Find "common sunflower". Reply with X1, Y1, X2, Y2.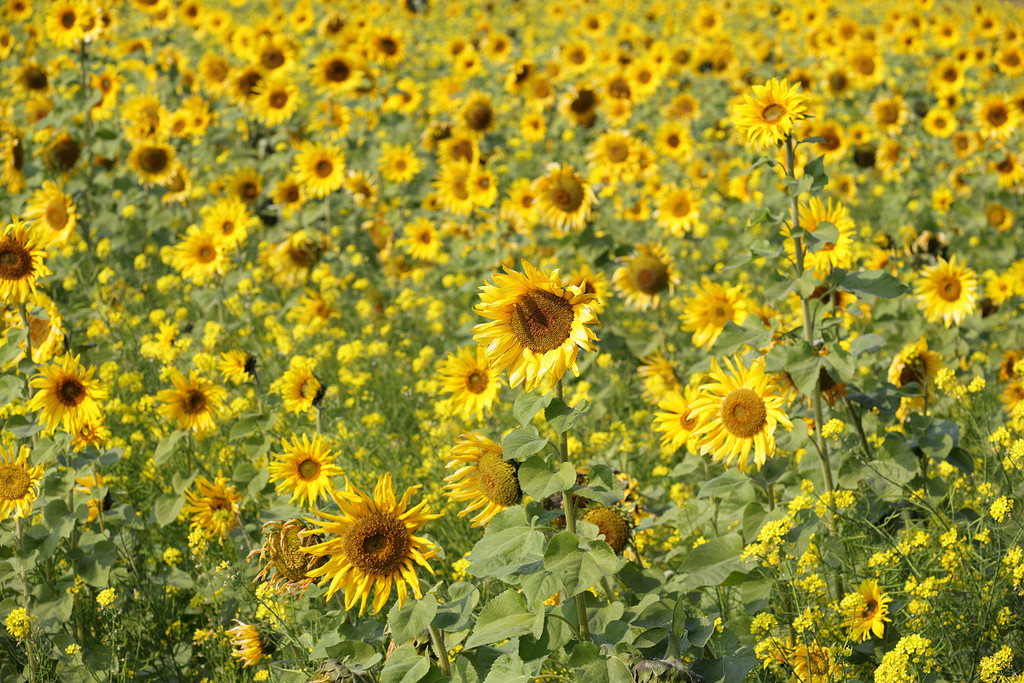
429, 355, 492, 419.
